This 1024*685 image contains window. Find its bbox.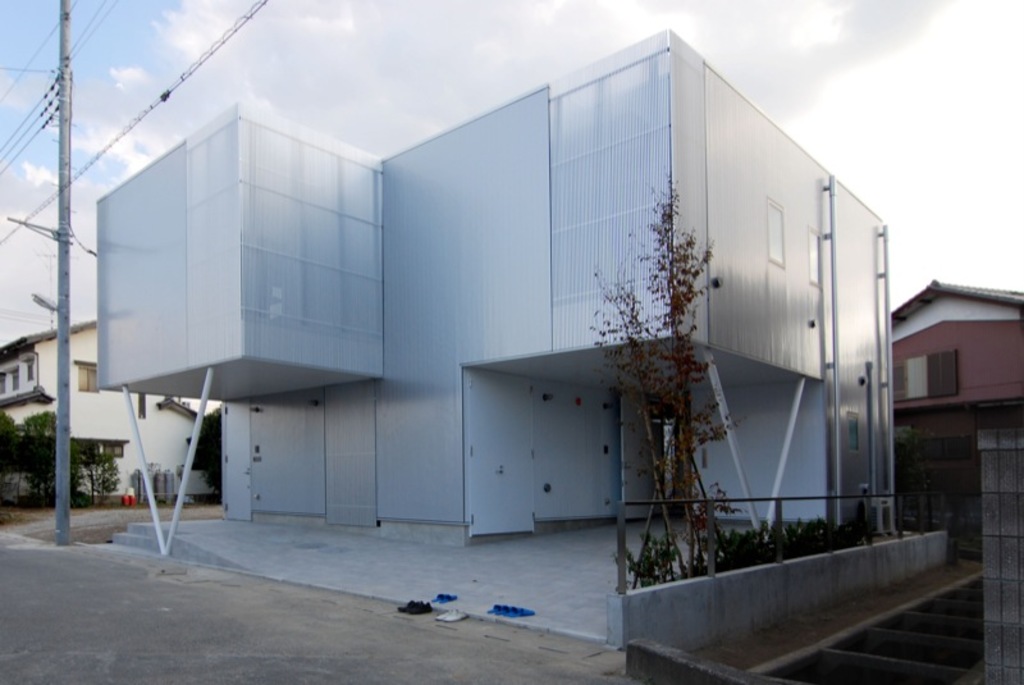
(846,412,864,453).
